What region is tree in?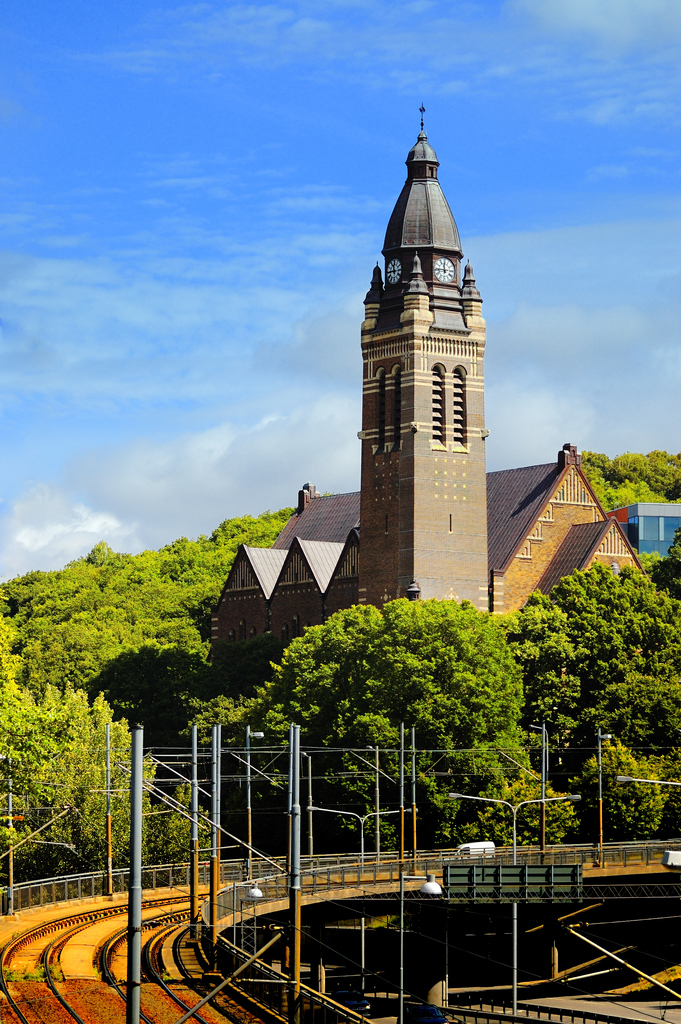
bbox(189, 588, 539, 868).
